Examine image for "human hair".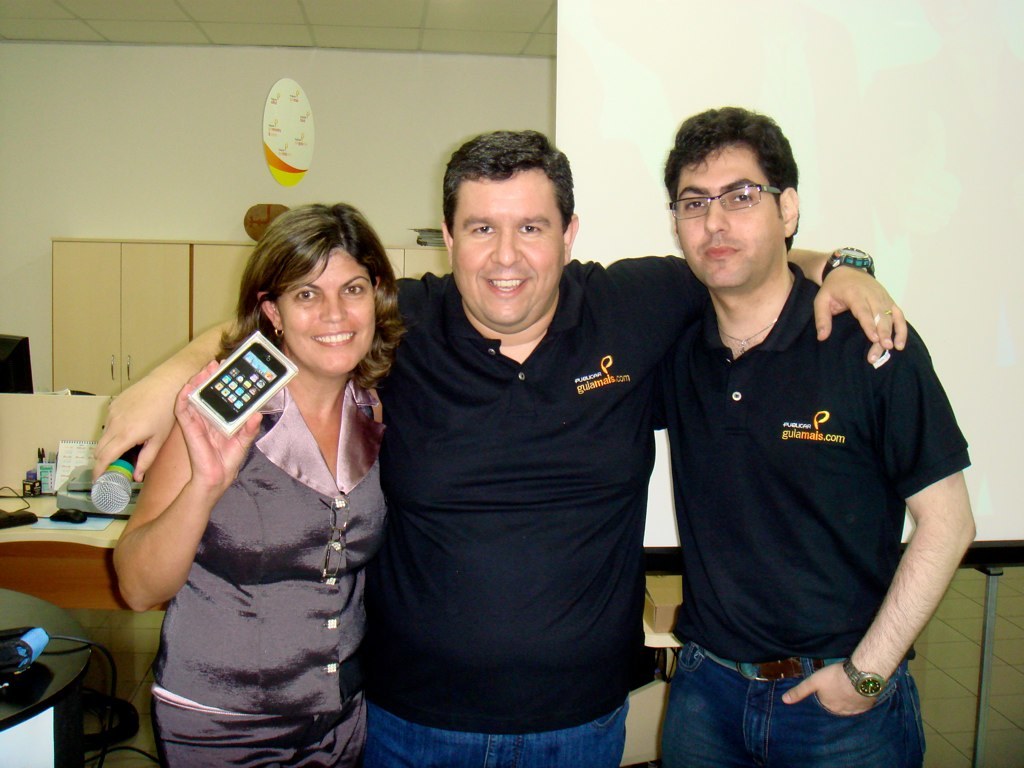
Examination result: box=[439, 128, 575, 236].
